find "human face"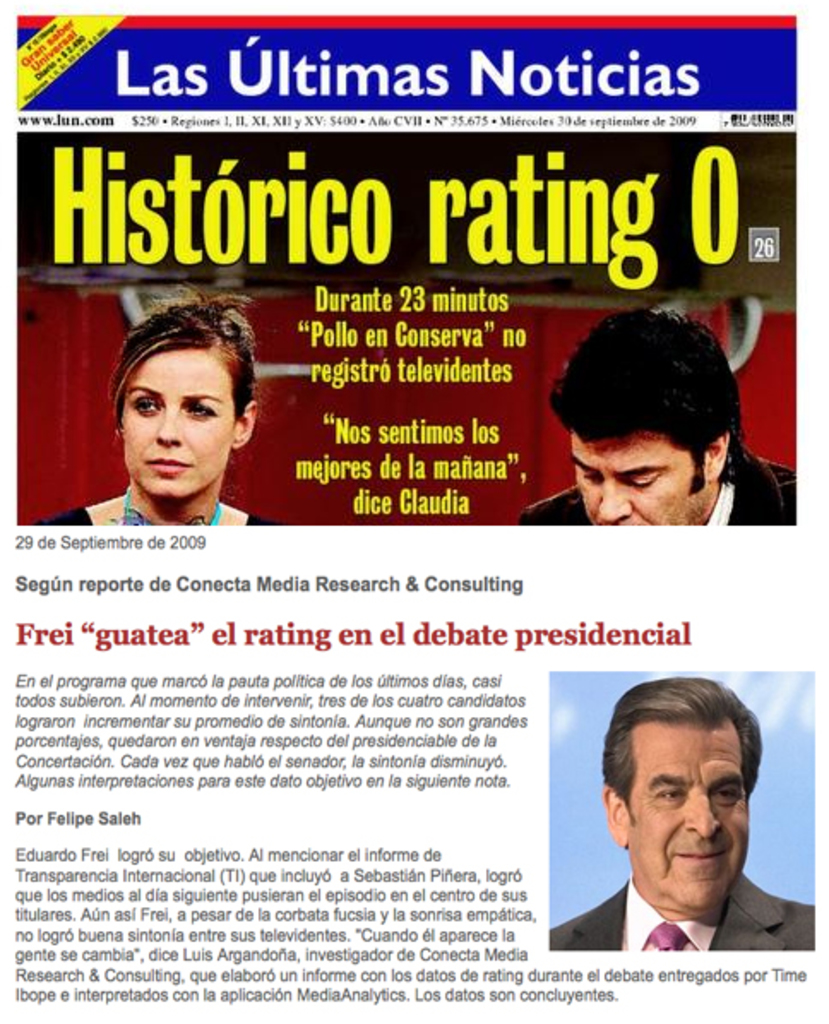
[572,438,707,526]
